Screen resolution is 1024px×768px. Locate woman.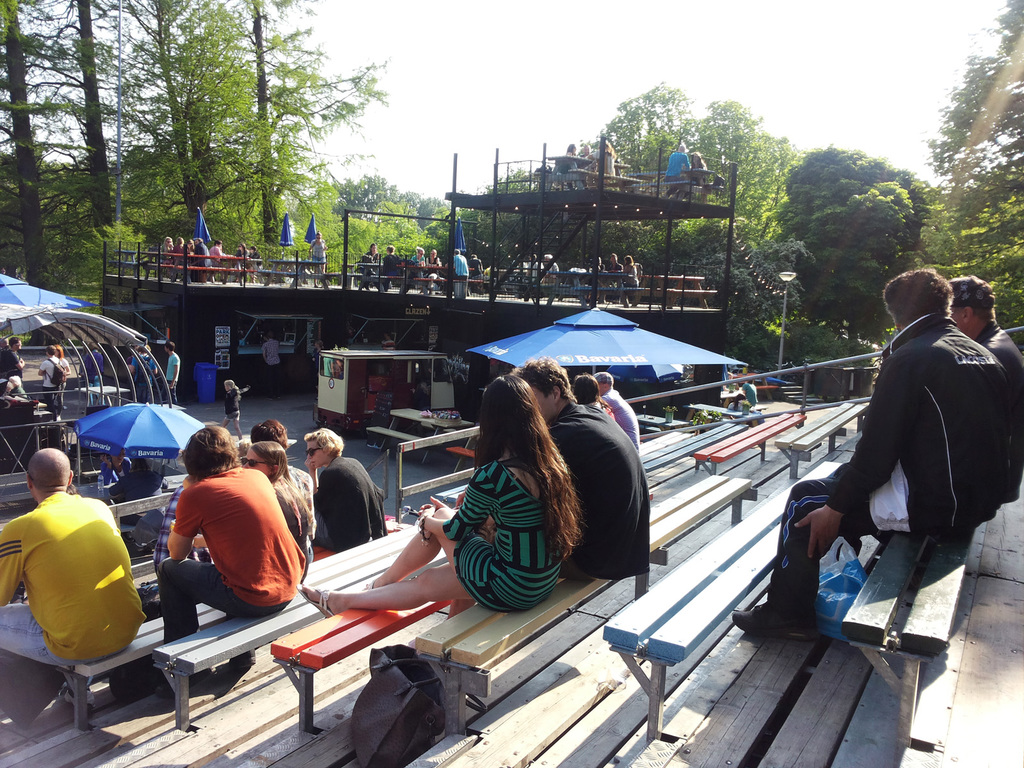
x1=56, y1=342, x2=68, y2=413.
